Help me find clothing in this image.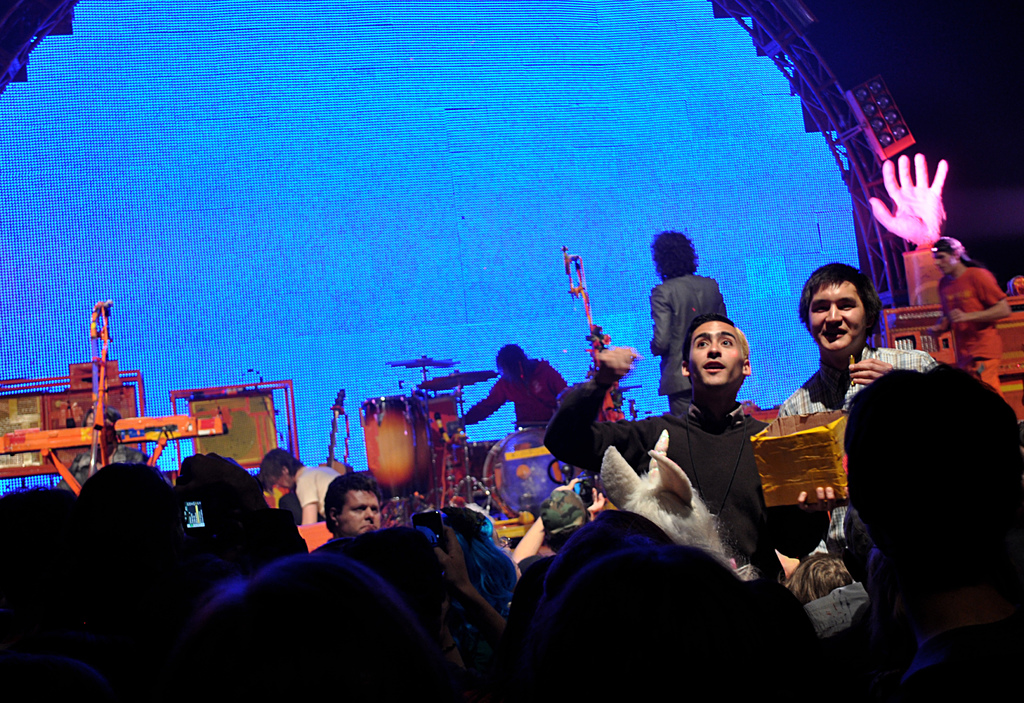
Found it: bbox=[779, 346, 939, 423].
